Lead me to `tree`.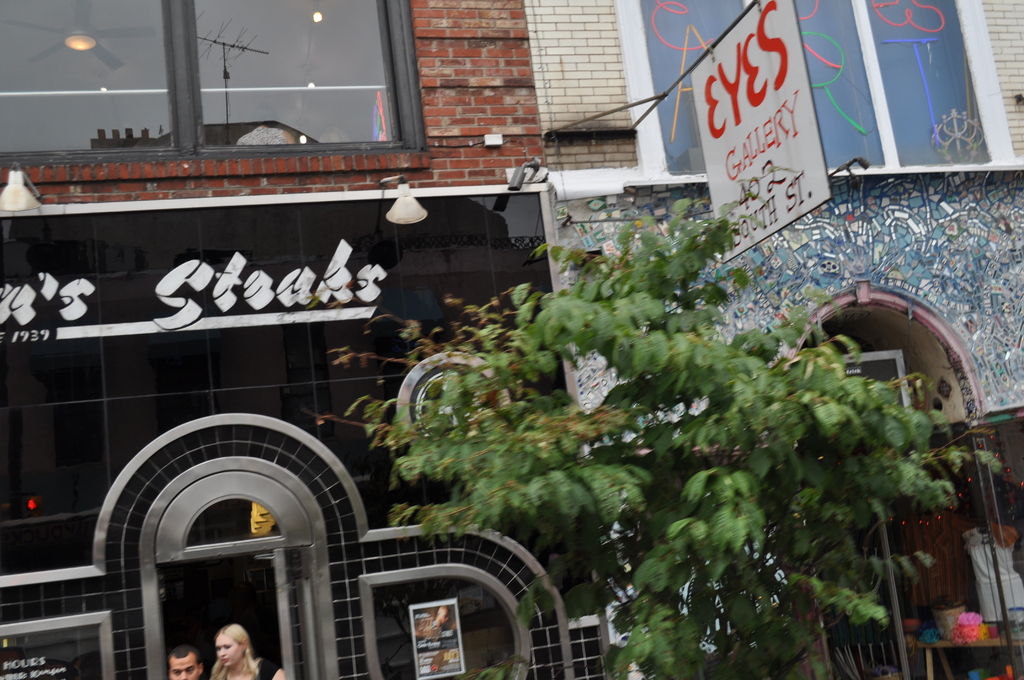
Lead to bbox=[316, 197, 989, 679].
